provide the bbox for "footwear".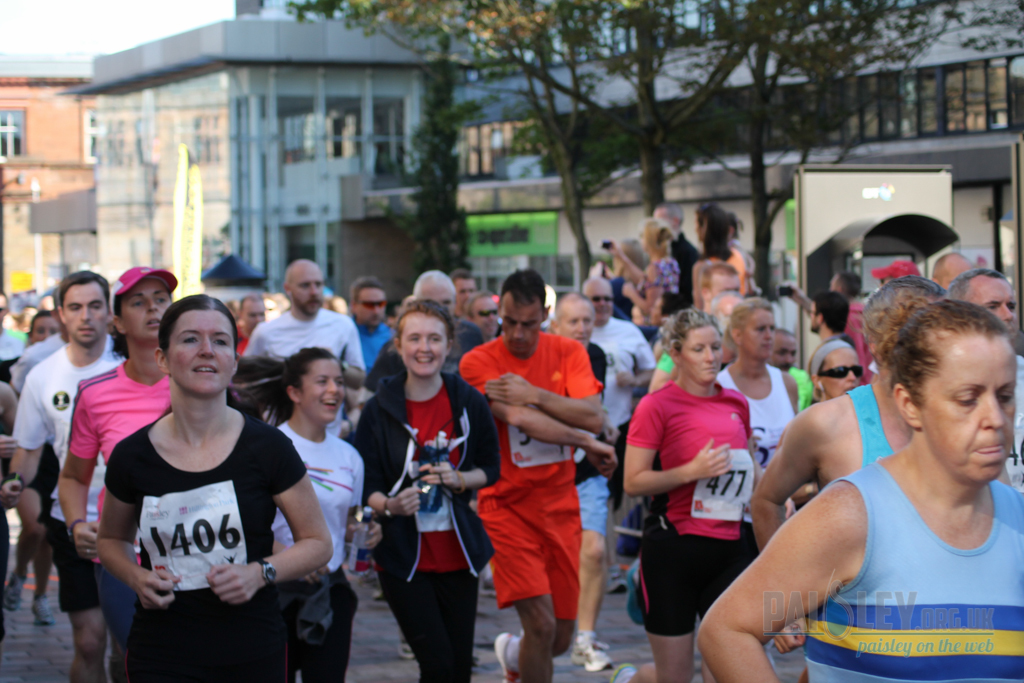
l=495, t=629, r=519, b=682.
